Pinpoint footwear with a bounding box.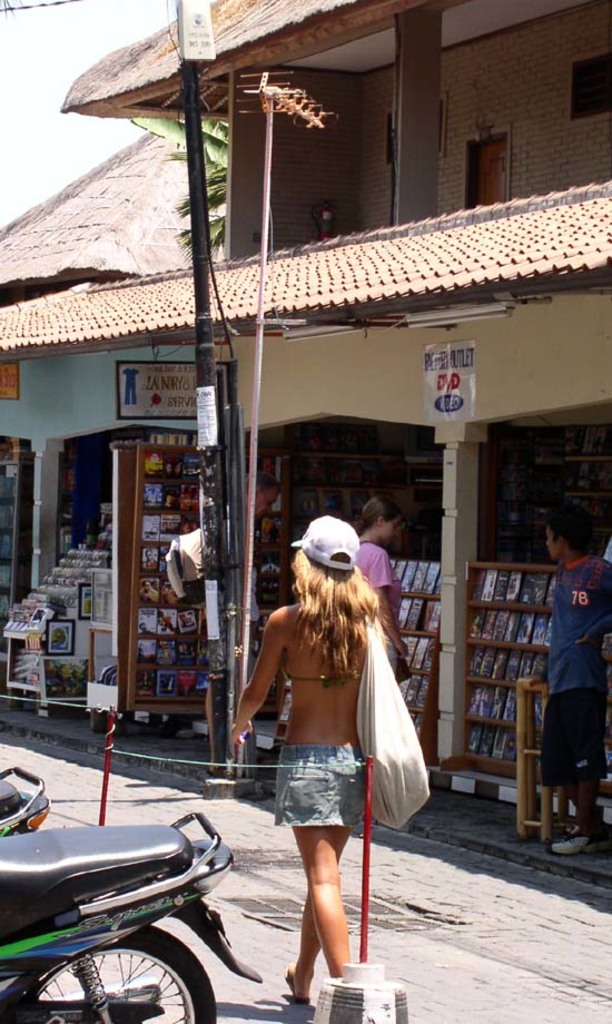
BBox(545, 821, 610, 857).
